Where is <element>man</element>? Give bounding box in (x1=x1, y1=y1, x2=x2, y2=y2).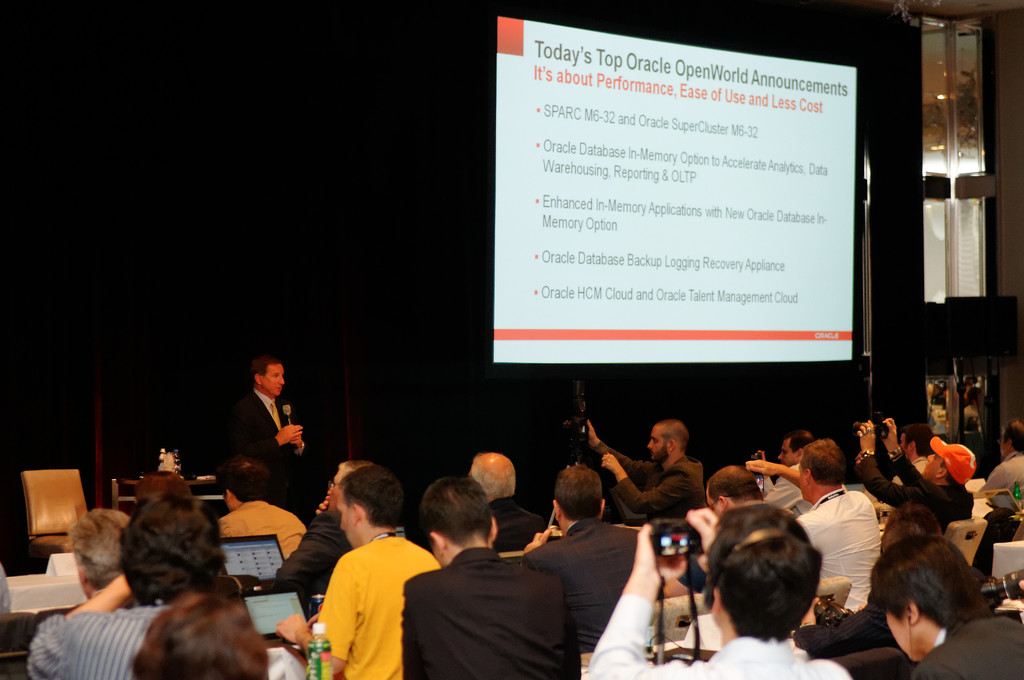
(x1=280, y1=460, x2=413, y2=588).
